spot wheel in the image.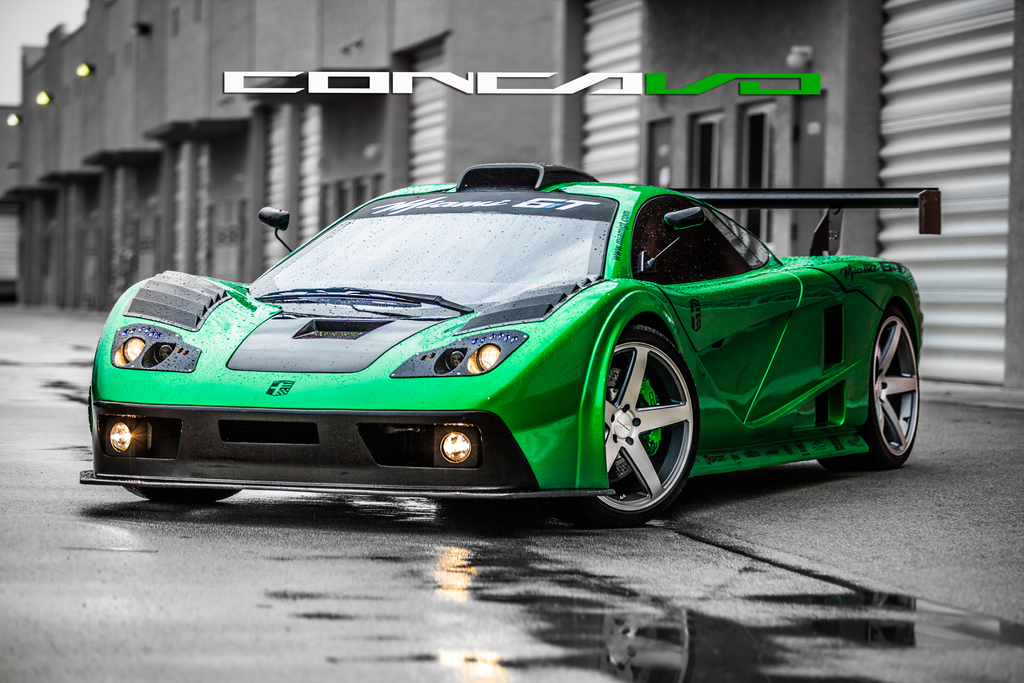
wheel found at [598,309,704,514].
